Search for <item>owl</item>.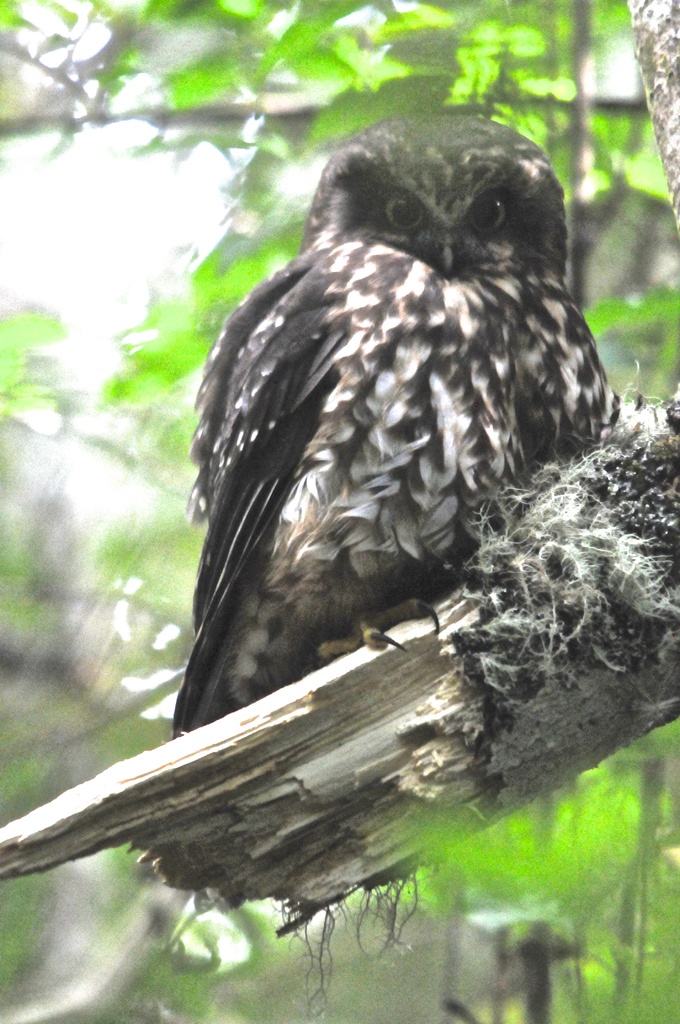
Found at locate(176, 113, 633, 736).
